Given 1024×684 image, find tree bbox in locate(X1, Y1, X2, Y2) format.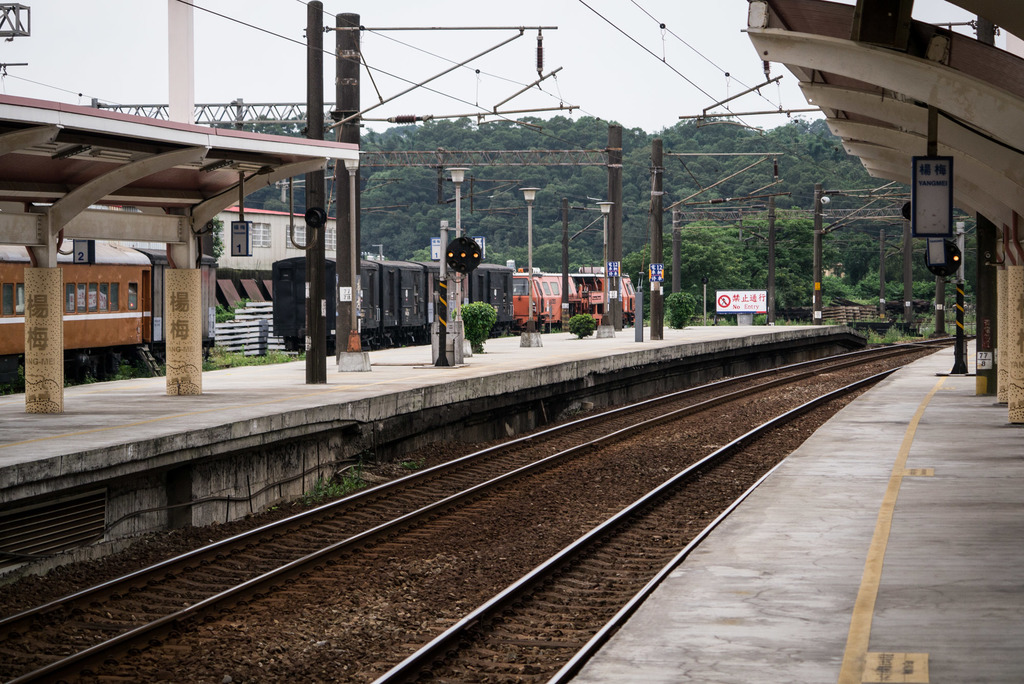
locate(731, 217, 806, 312).
